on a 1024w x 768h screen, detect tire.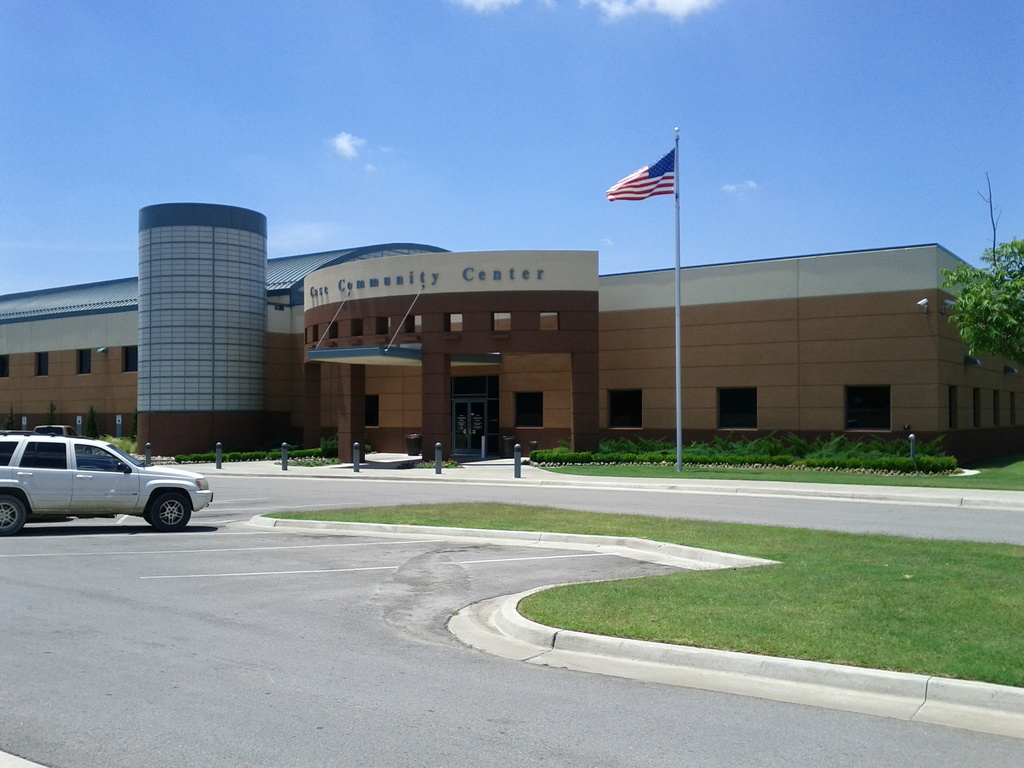
{"left": 149, "top": 492, "right": 190, "bottom": 531}.
